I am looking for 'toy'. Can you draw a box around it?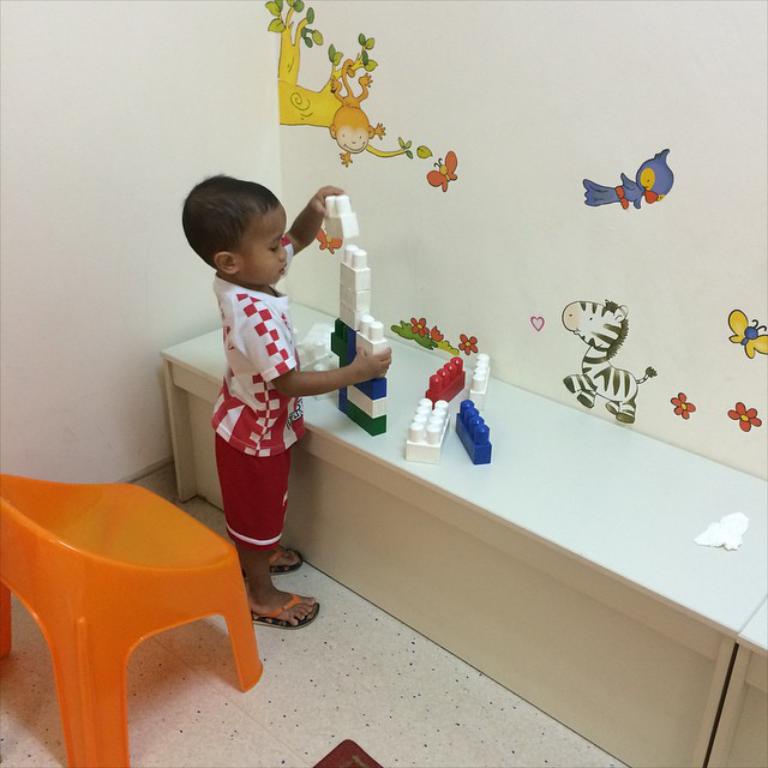
Sure, the bounding box is 469:353:490:410.
